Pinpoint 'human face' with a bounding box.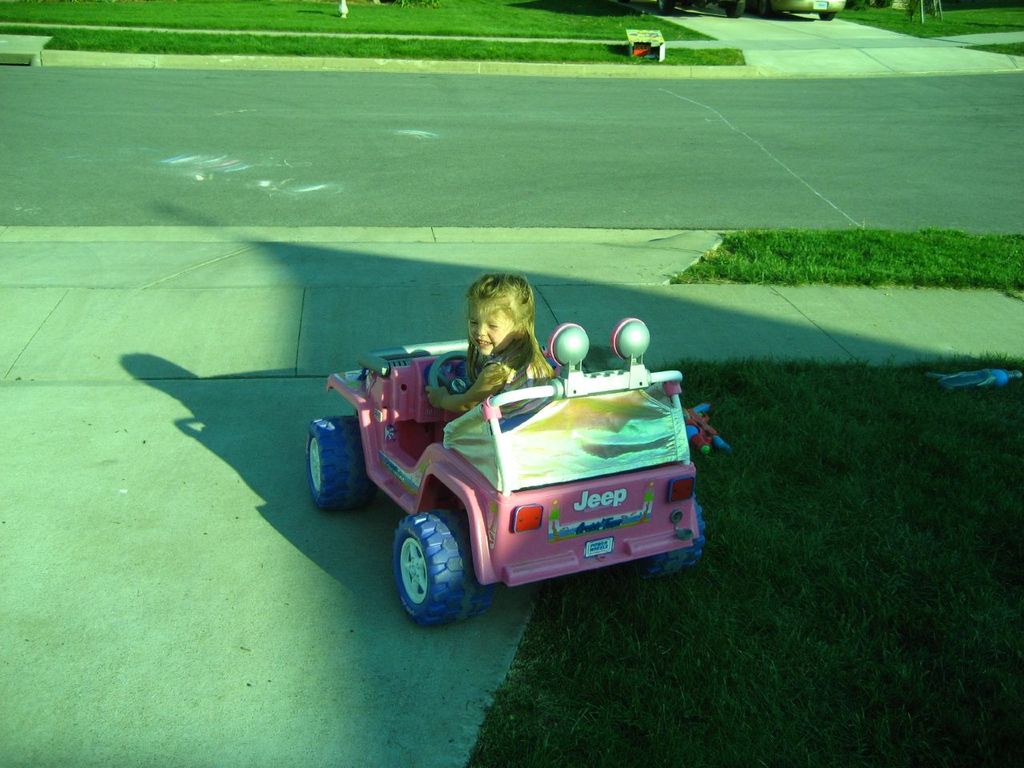
(470,290,514,354).
